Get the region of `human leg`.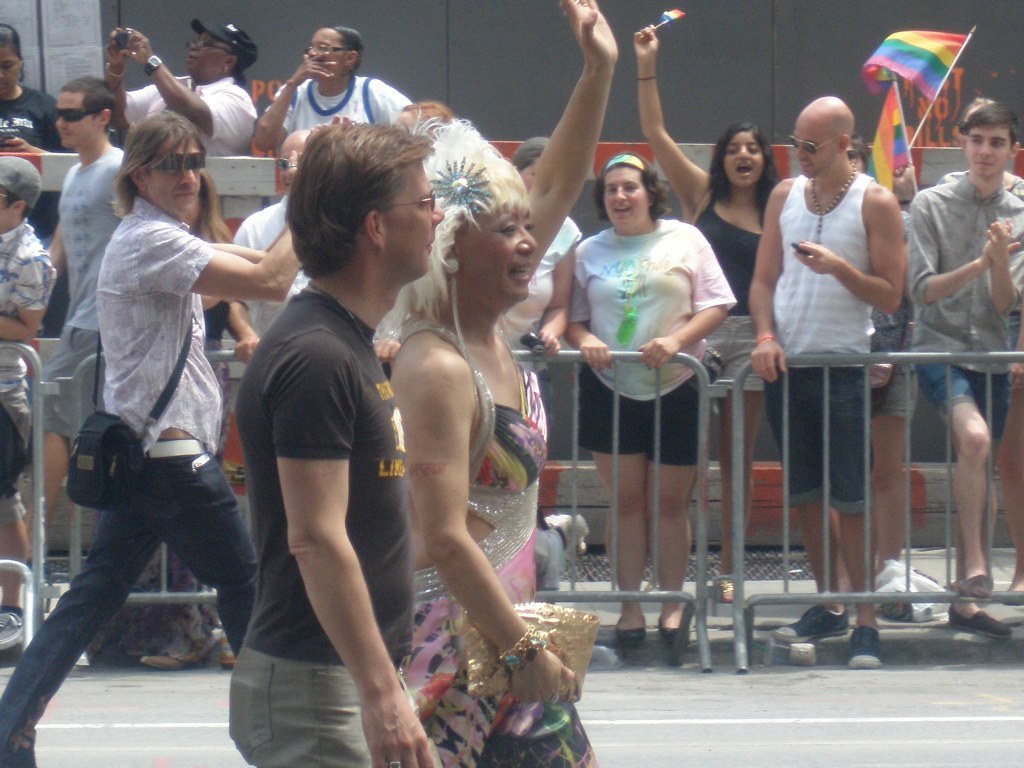
(917,364,1013,636).
